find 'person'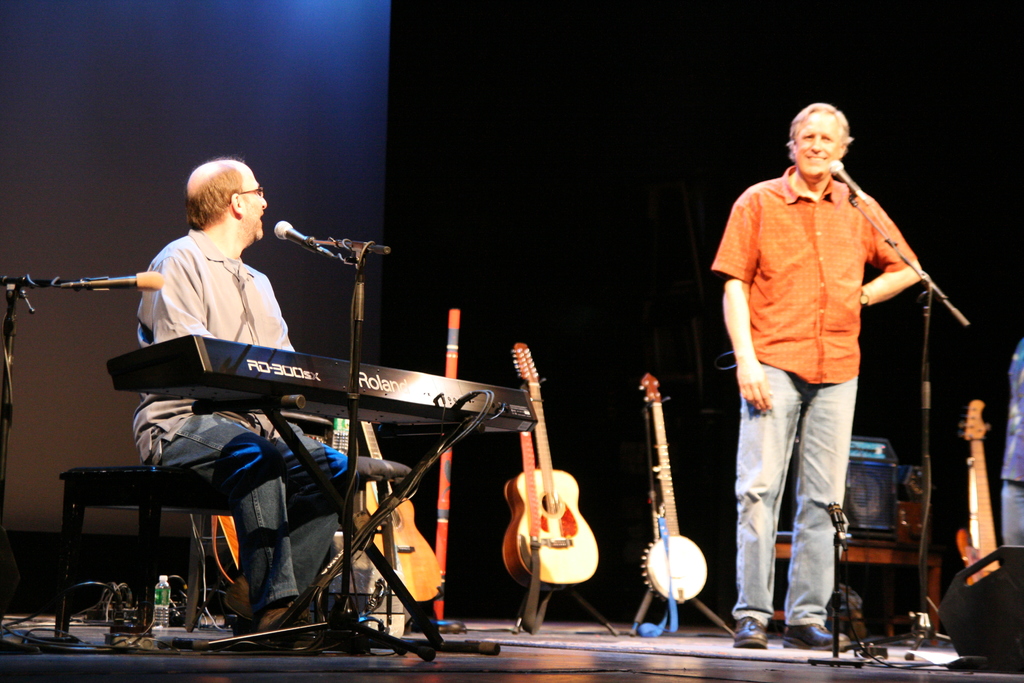
l=113, t=161, r=364, b=662
